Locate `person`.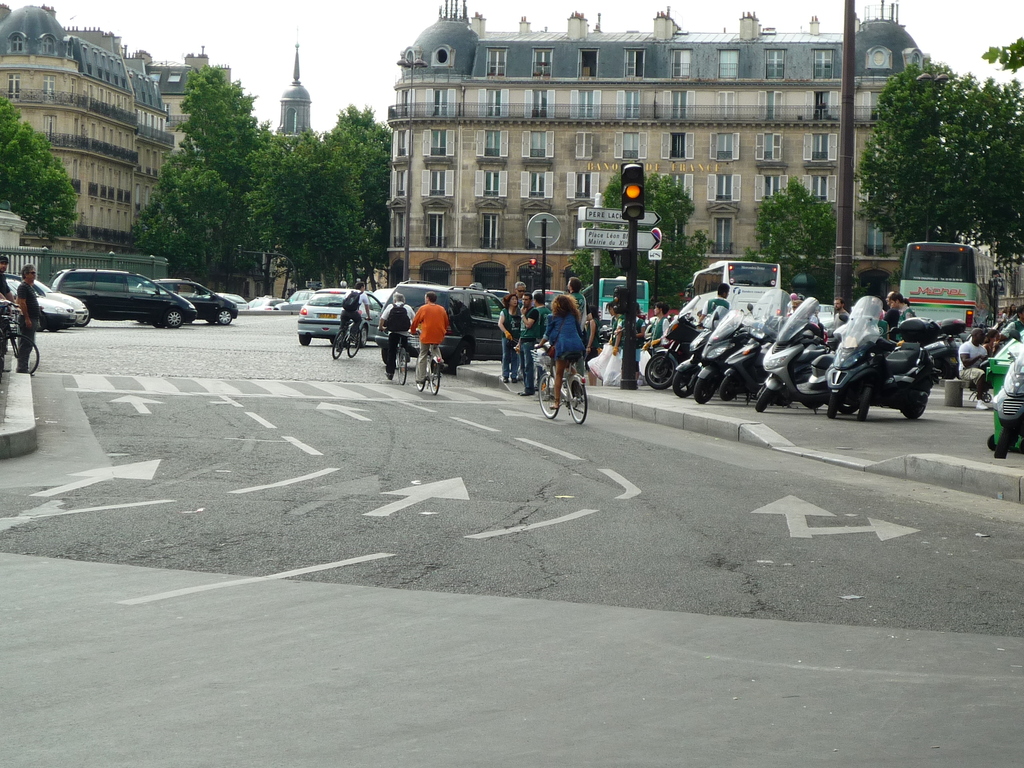
Bounding box: bbox=(339, 285, 375, 340).
